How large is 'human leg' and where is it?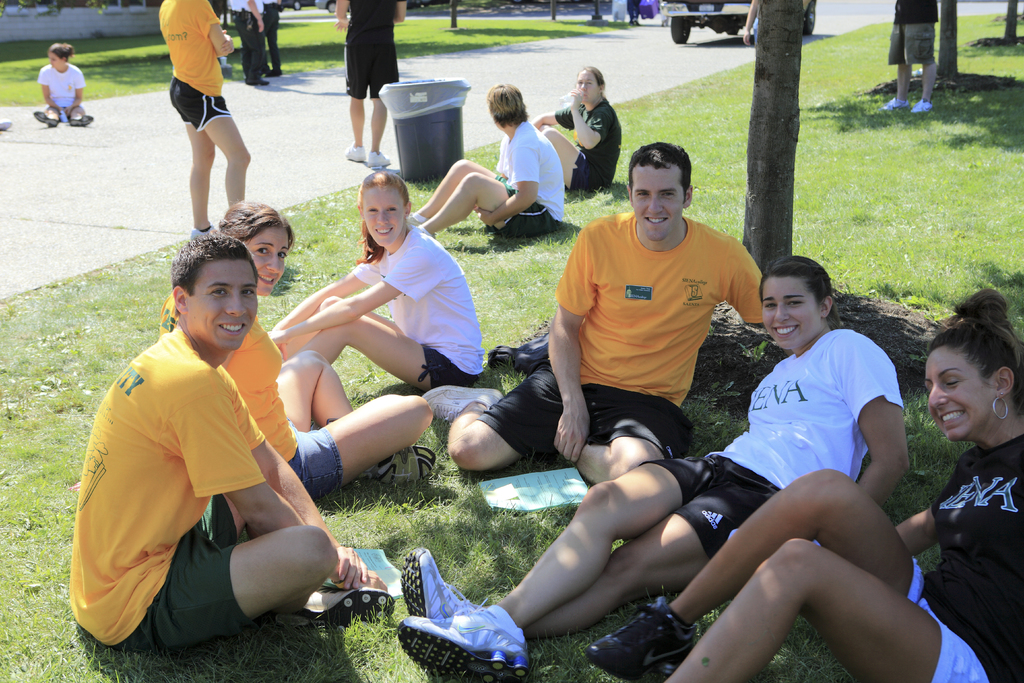
Bounding box: box=[289, 395, 430, 497].
